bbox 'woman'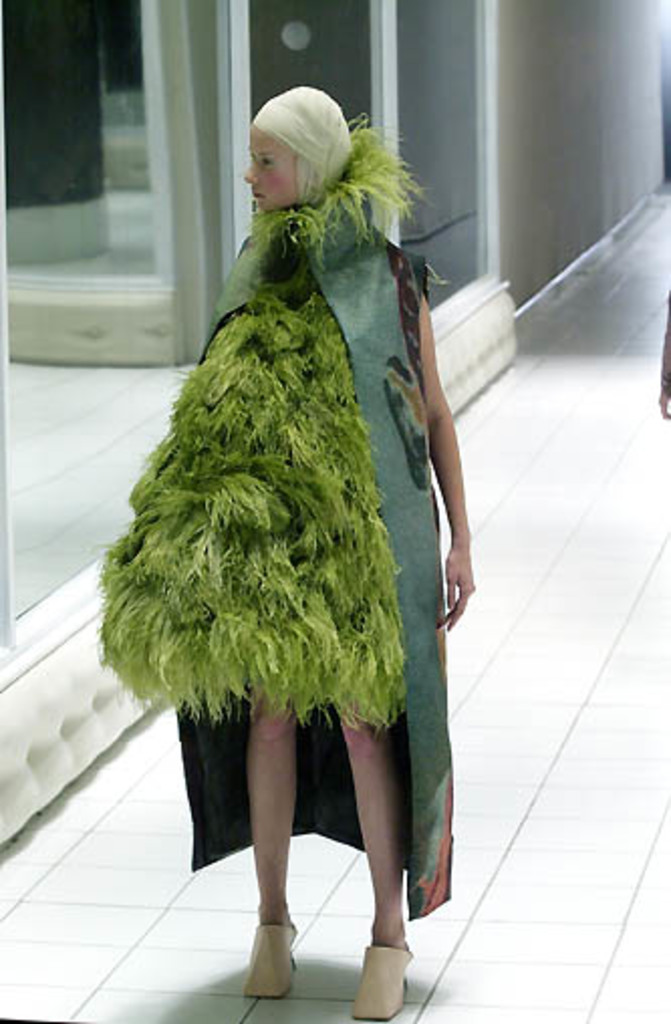
[left=99, top=73, right=476, bottom=1022]
